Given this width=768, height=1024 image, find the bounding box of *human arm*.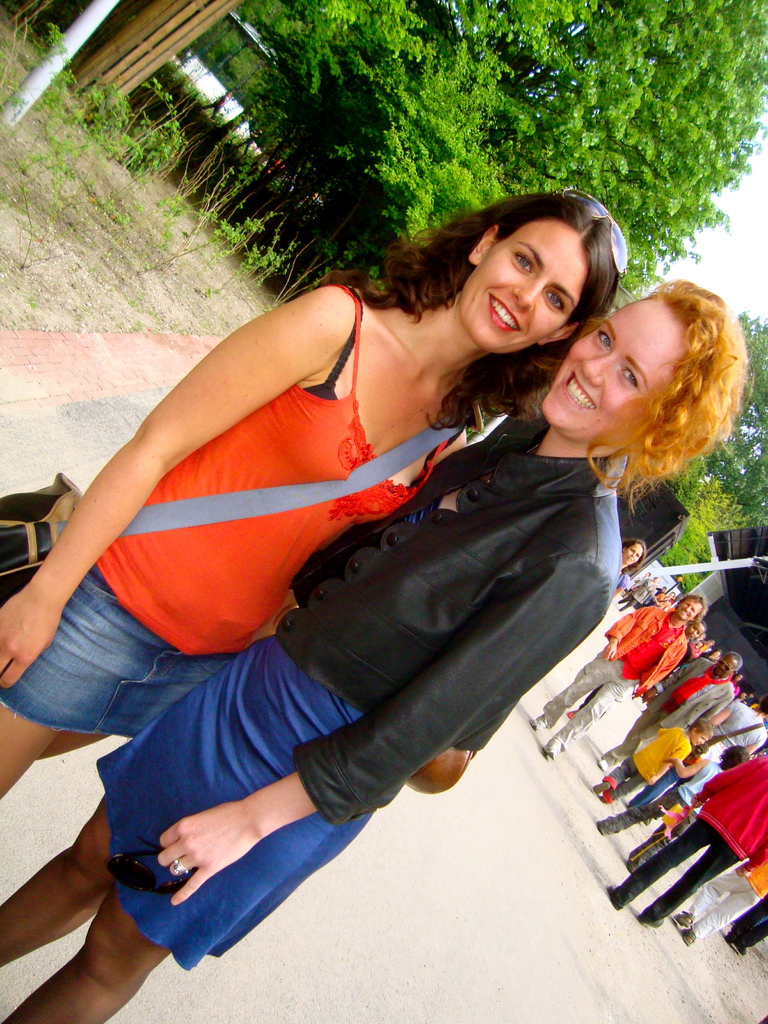
(733,841,767,874).
